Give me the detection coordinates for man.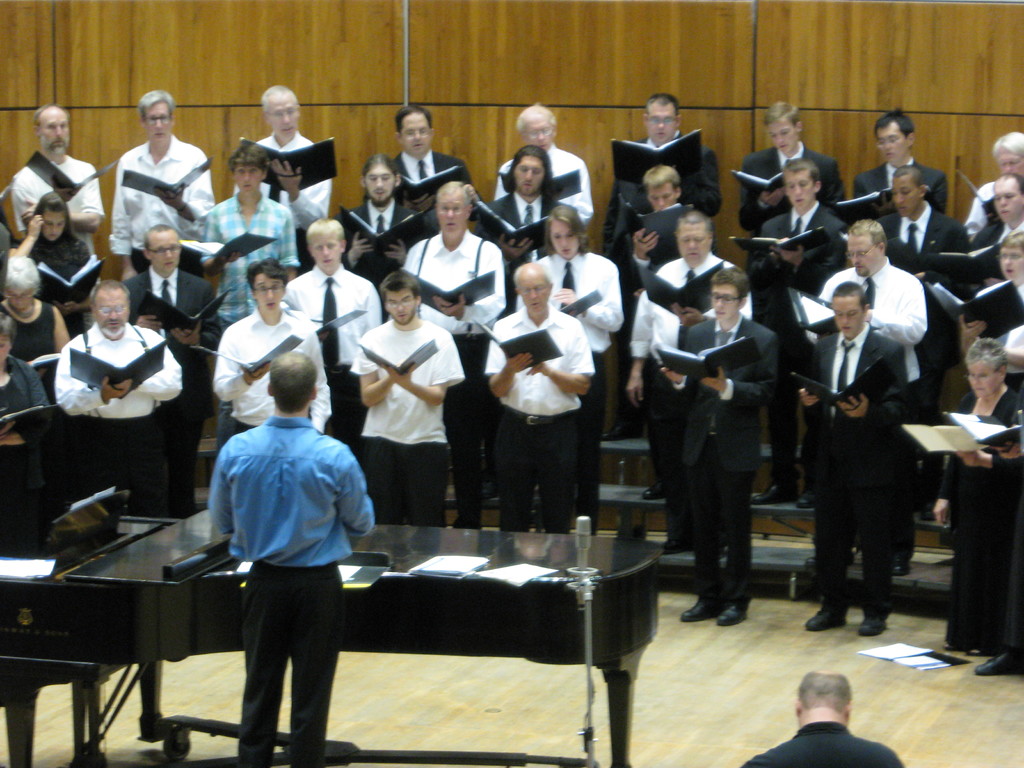
select_region(232, 90, 341, 281).
